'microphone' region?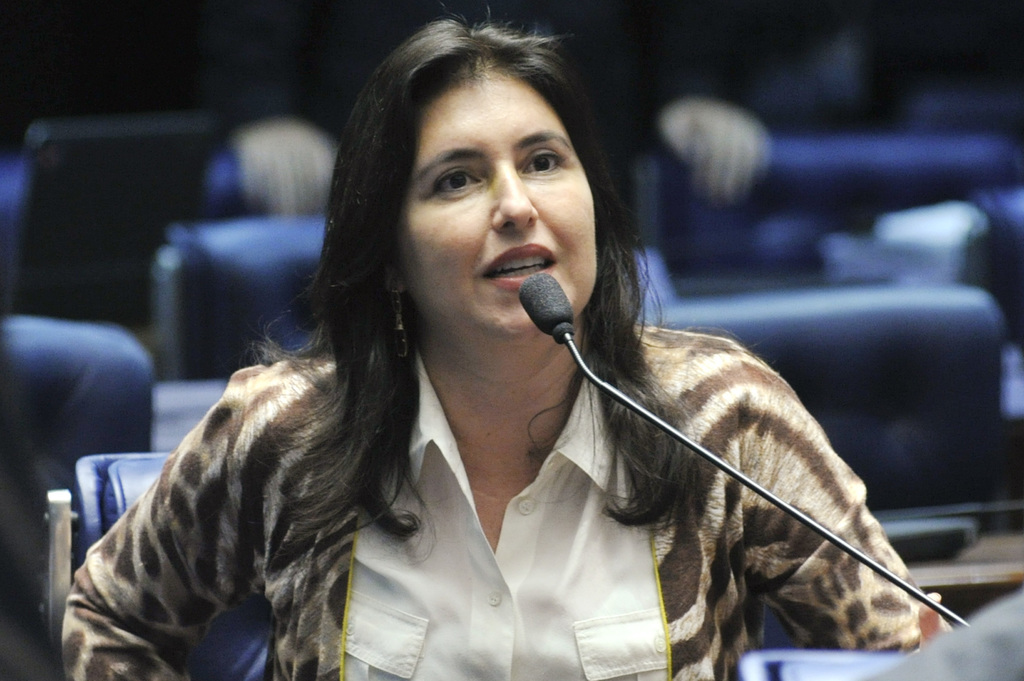
Rect(503, 271, 586, 351)
